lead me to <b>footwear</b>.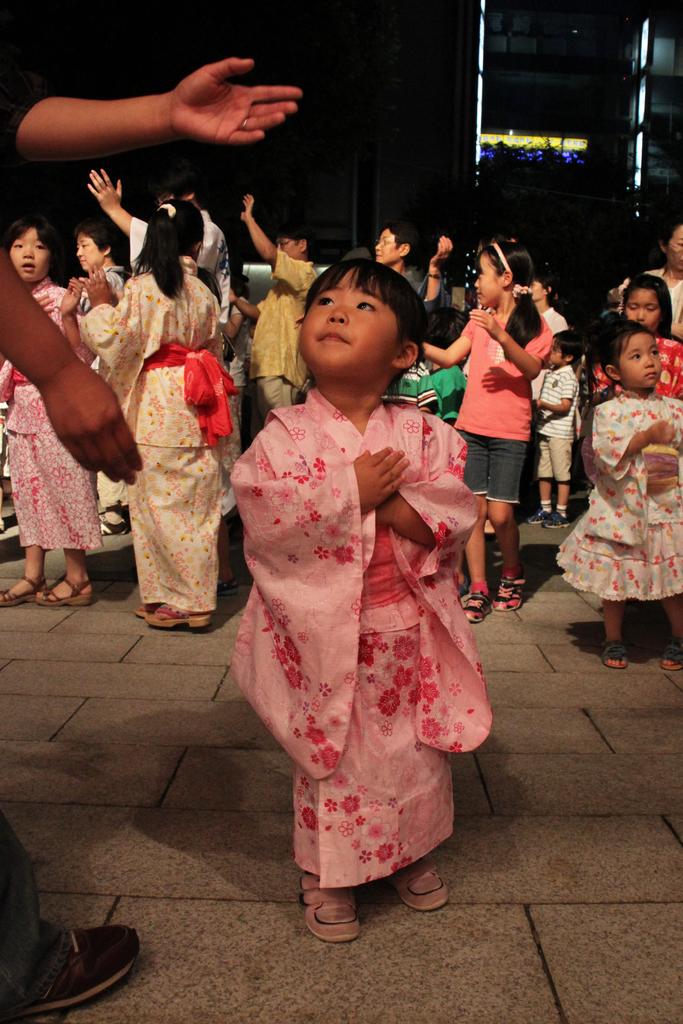
Lead to (527,507,554,526).
